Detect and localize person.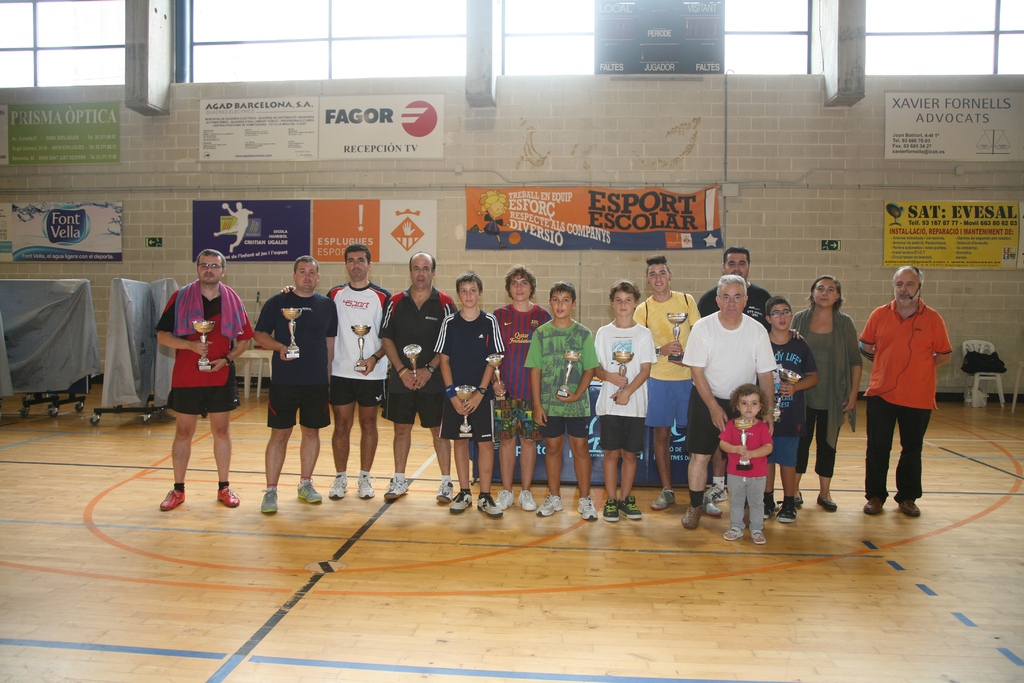
Localized at 329 245 393 500.
